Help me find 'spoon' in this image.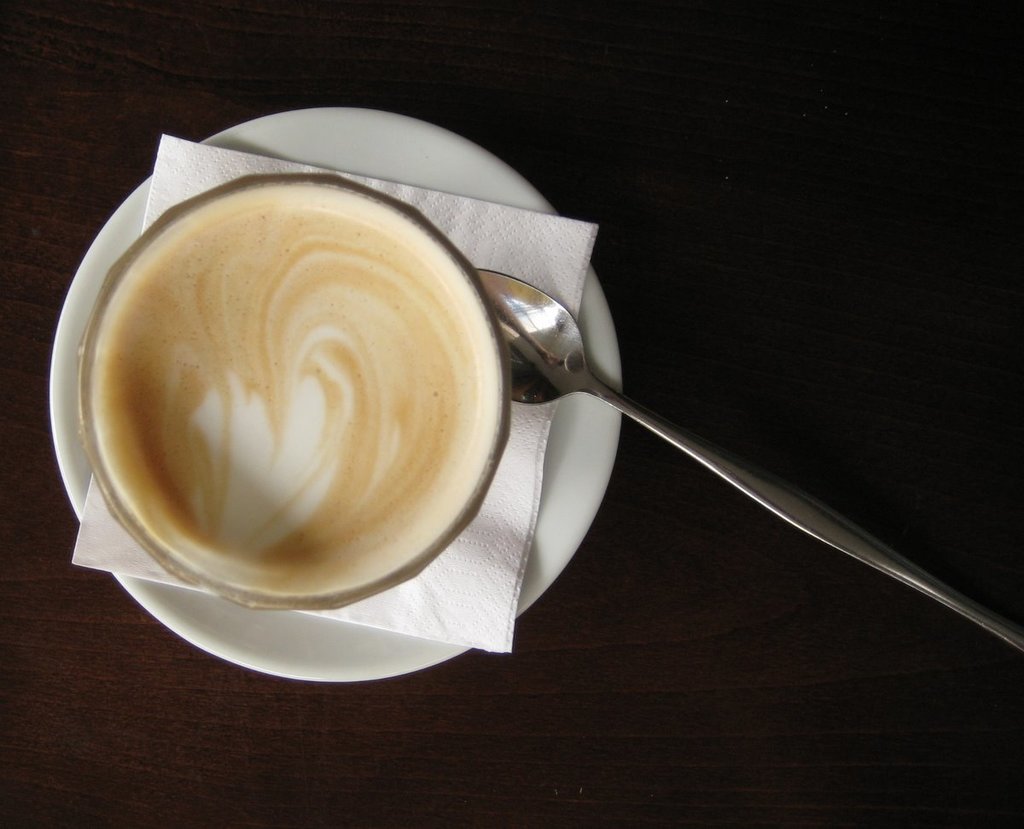
Found it: detection(473, 267, 1023, 650).
